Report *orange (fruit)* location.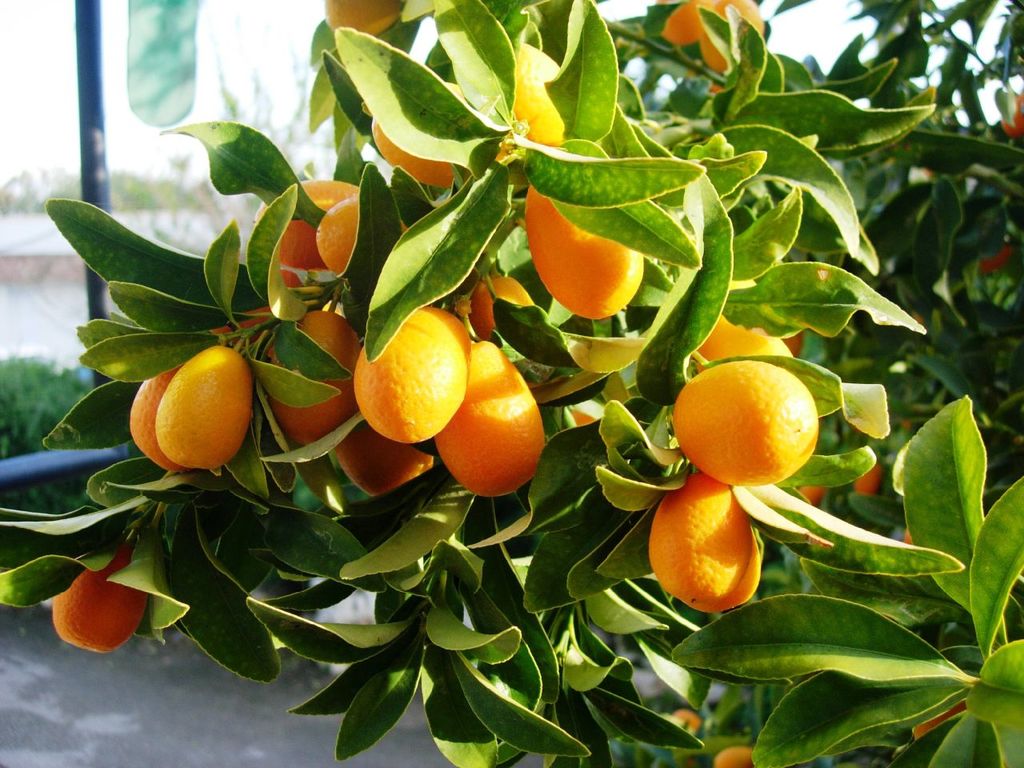
Report: box(278, 182, 298, 286).
